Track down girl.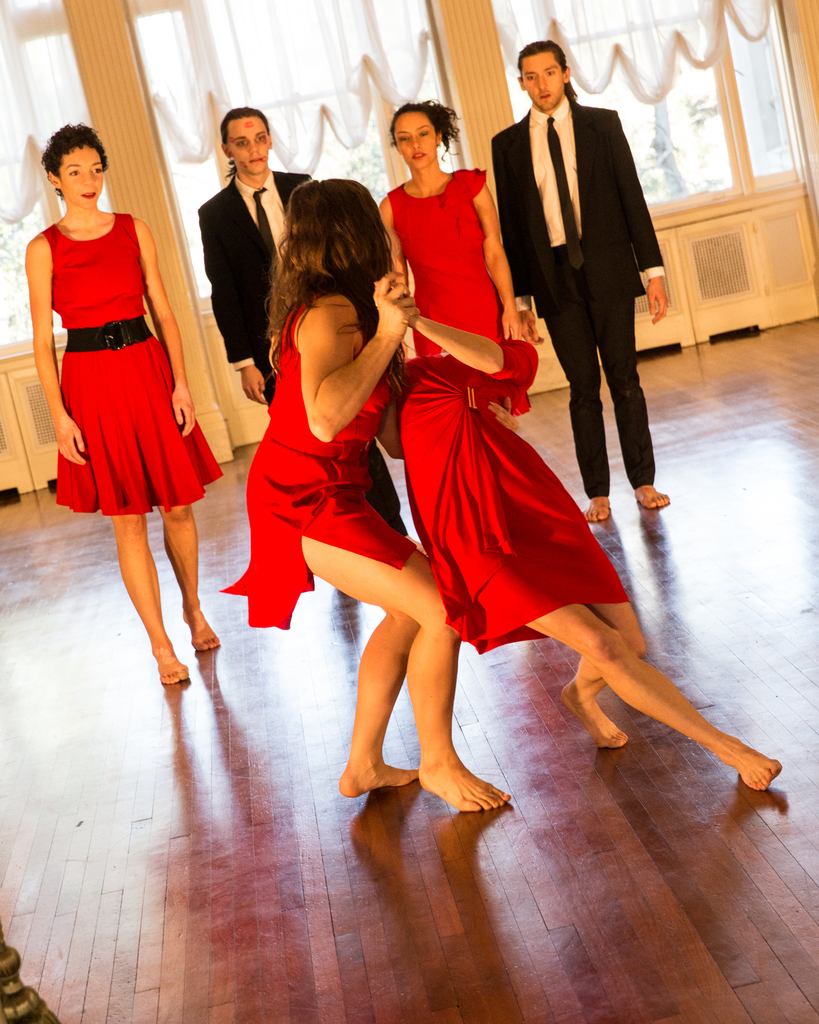
Tracked to select_region(22, 120, 225, 687).
